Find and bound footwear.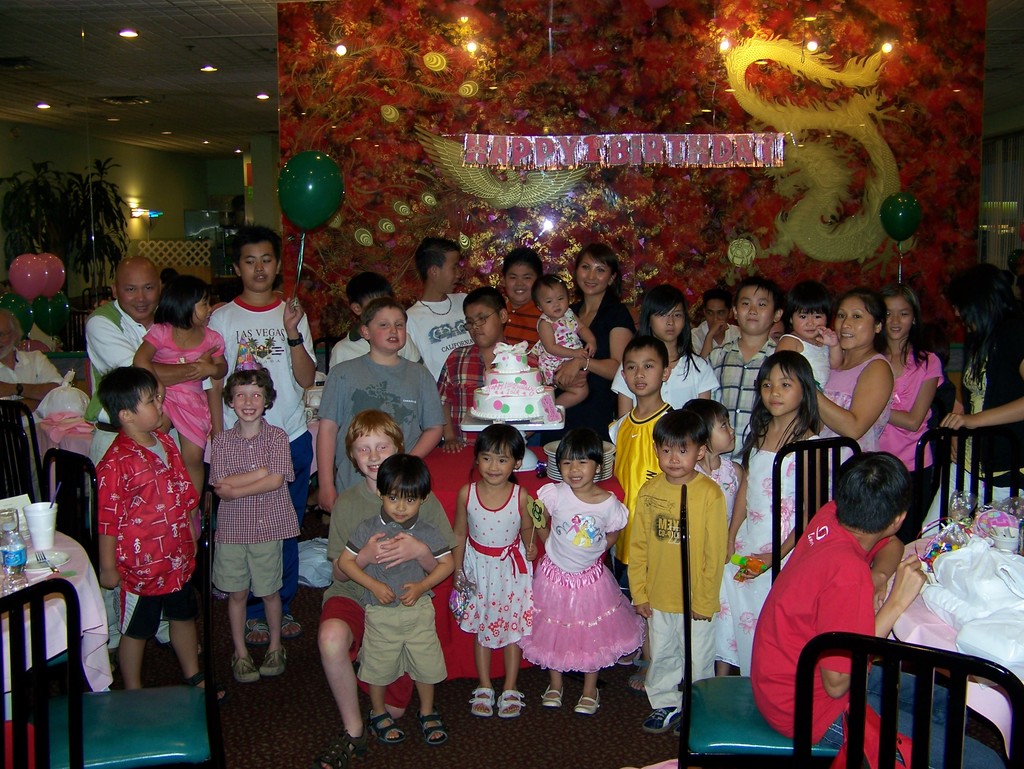
Bound: (x1=275, y1=606, x2=302, y2=646).
